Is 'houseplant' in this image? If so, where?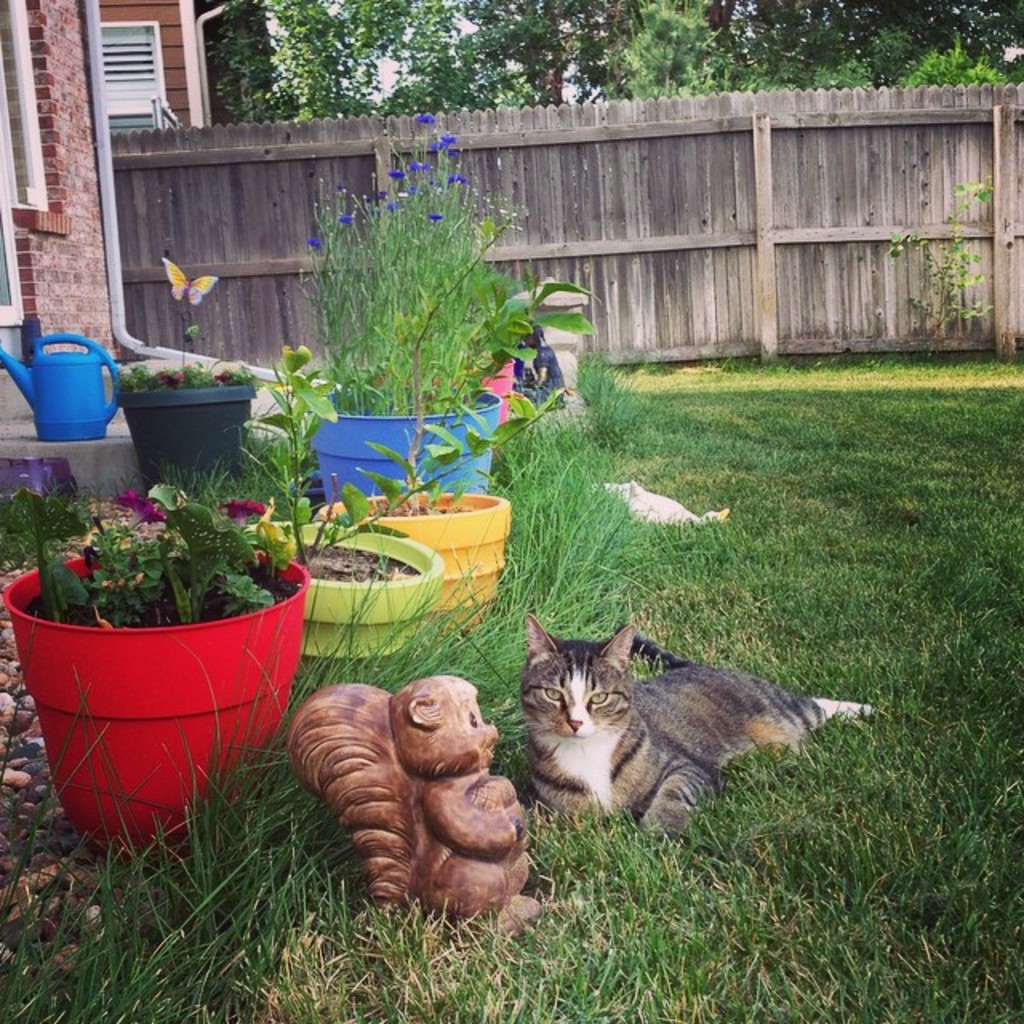
Yes, at (221, 298, 562, 717).
